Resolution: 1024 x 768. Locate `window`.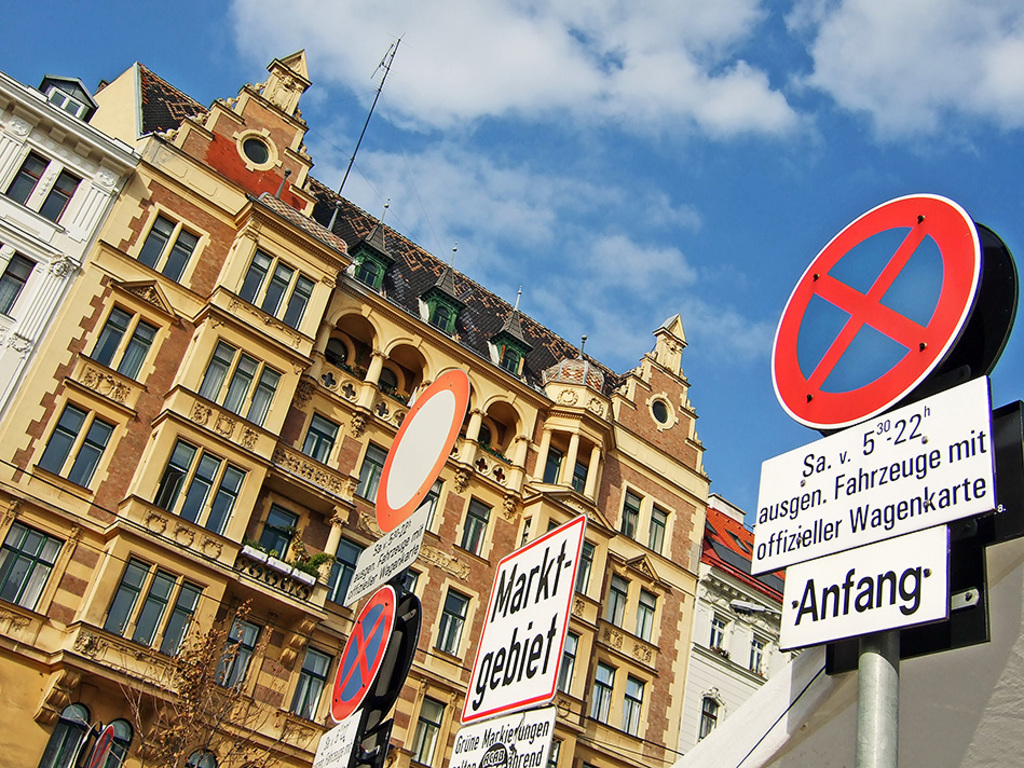
bbox(0, 243, 35, 318).
